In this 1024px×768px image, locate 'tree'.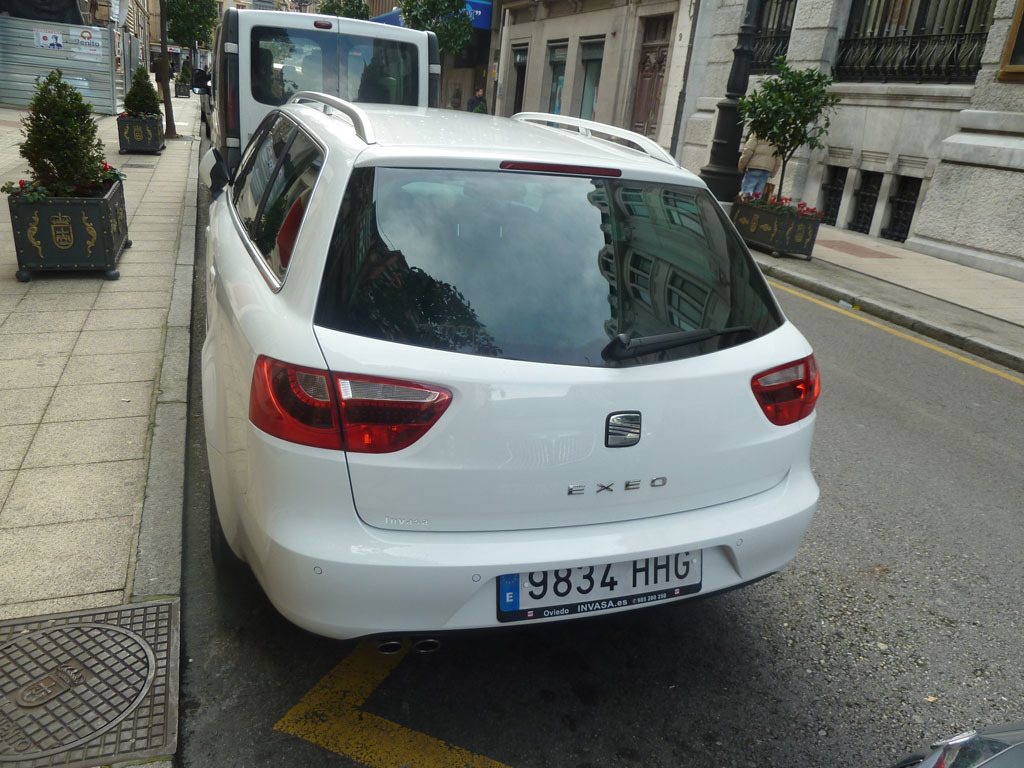
Bounding box: {"x1": 160, "y1": 0, "x2": 223, "y2": 55}.
